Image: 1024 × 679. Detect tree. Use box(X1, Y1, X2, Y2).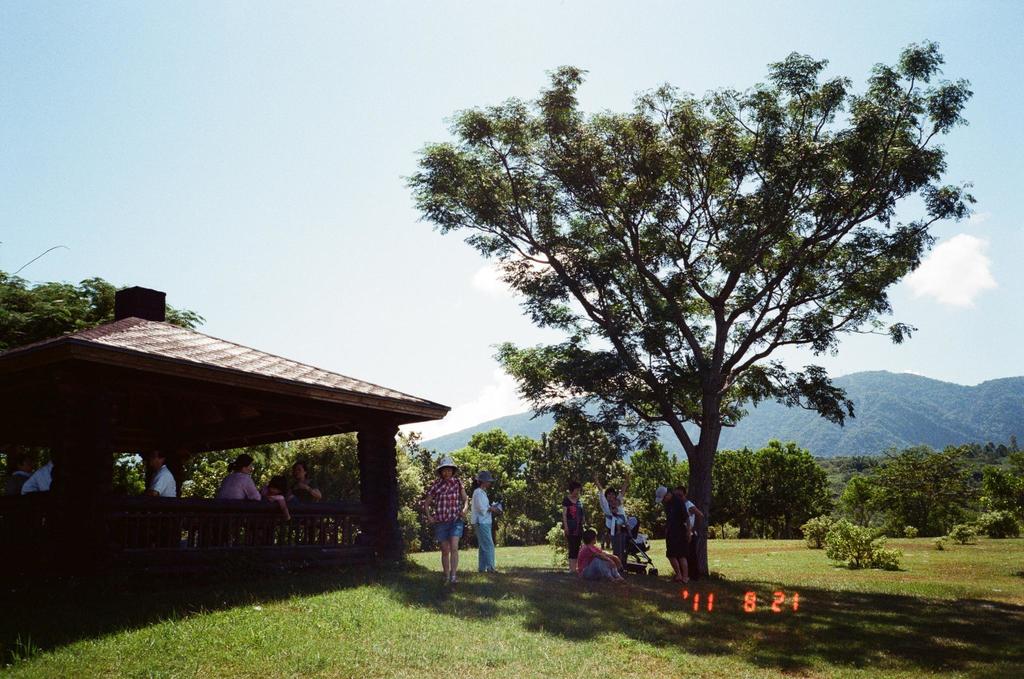
box(0, 252, 197, 495).
